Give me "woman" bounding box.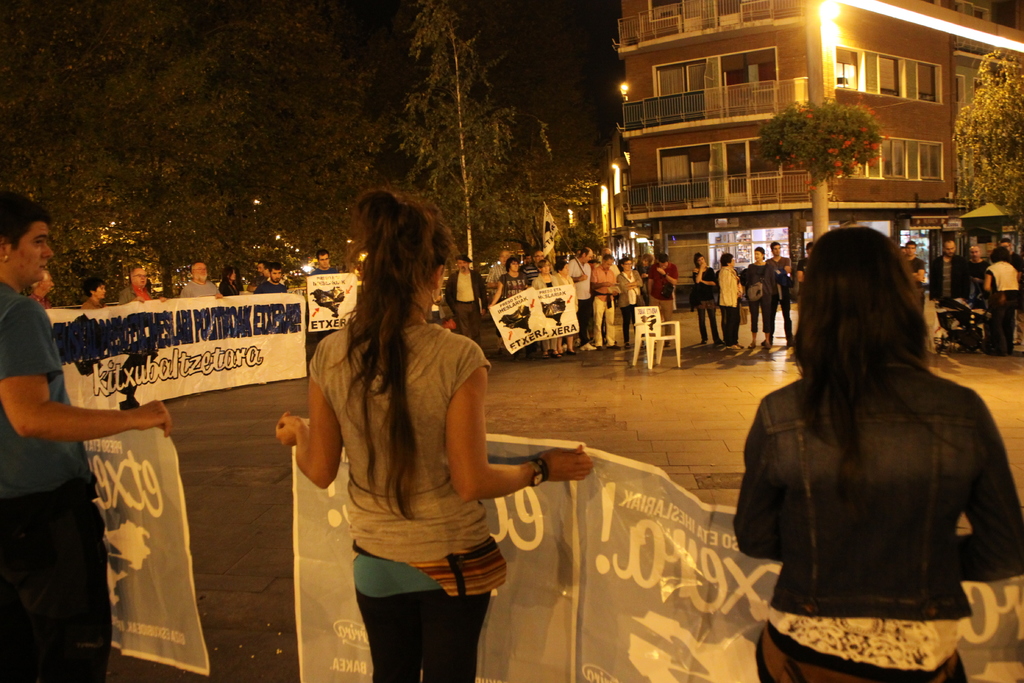
rect(717, 251, 746, 354).
